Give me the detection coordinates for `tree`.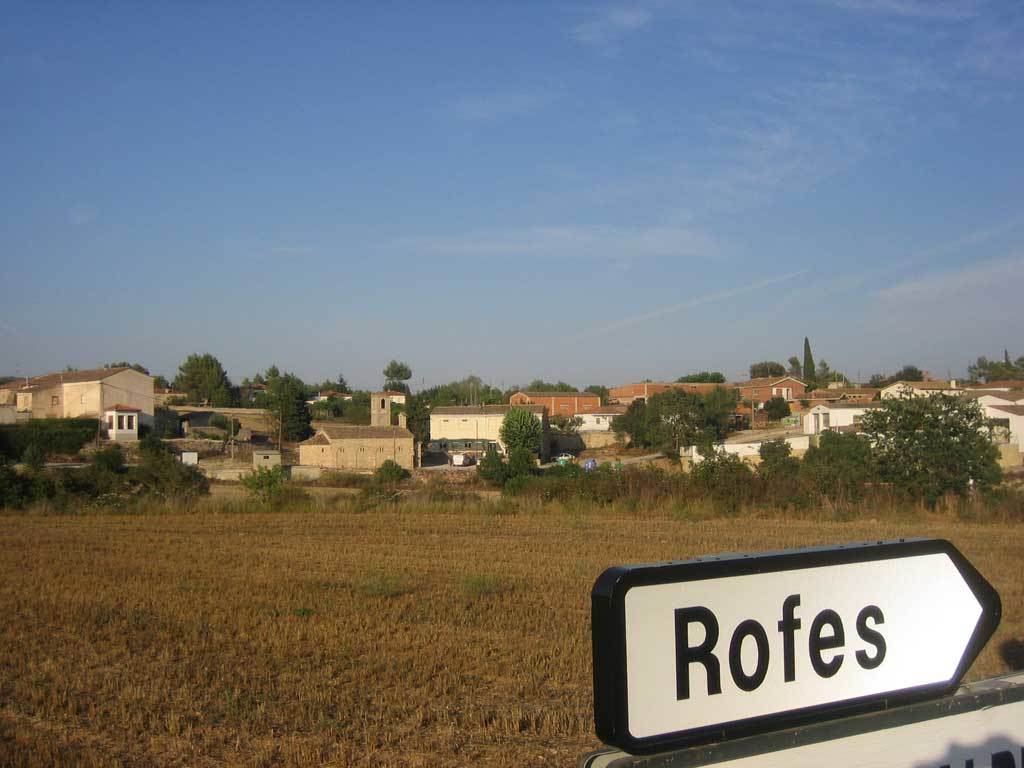
rect(541, 410, 584, 437).
